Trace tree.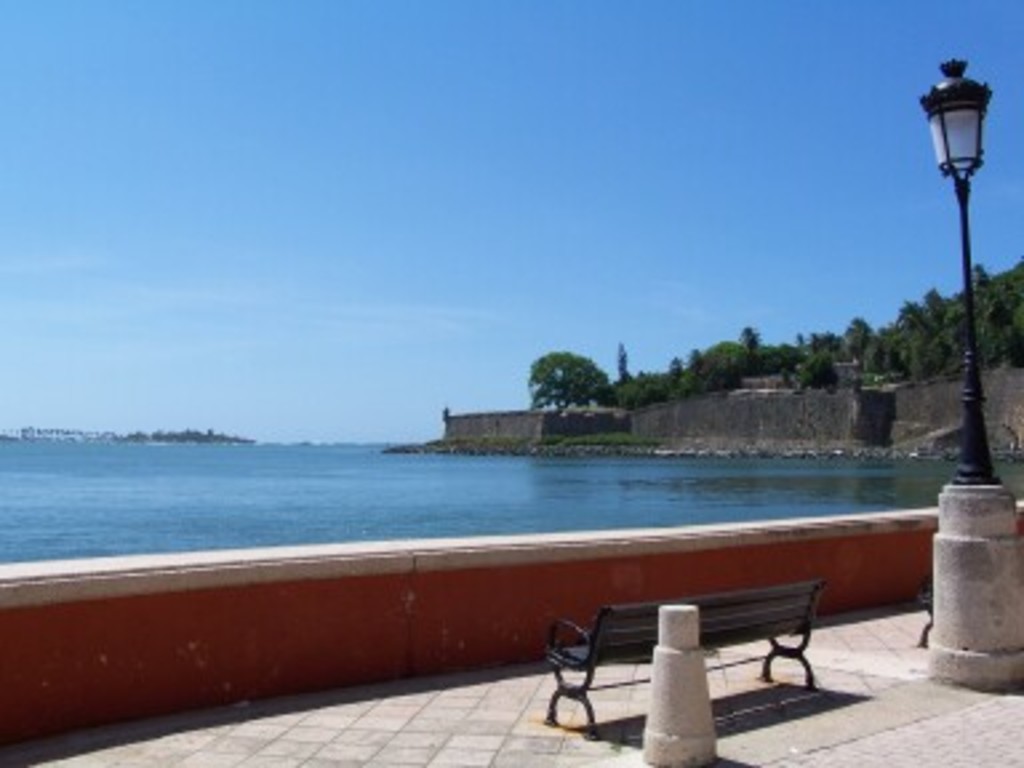
Traced to l=739, t=328, r=773, b=365.
